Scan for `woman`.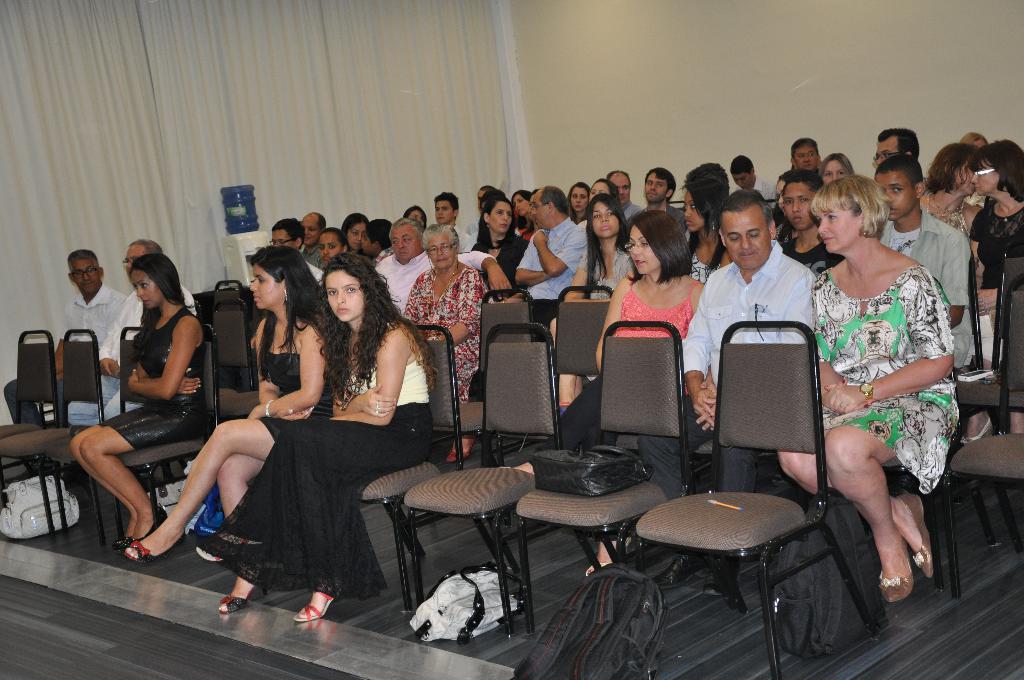
Scan result: 392:228:493:462.
